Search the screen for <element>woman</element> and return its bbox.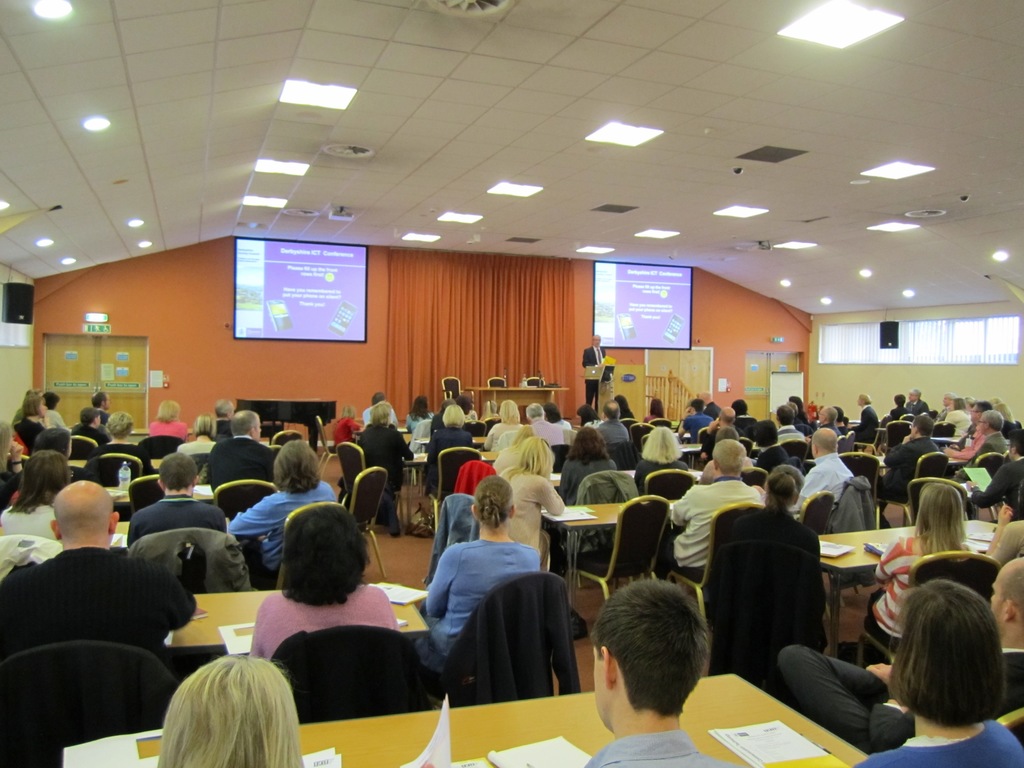
Found: (x1=853, y1=473, x2=983, y2=640).
